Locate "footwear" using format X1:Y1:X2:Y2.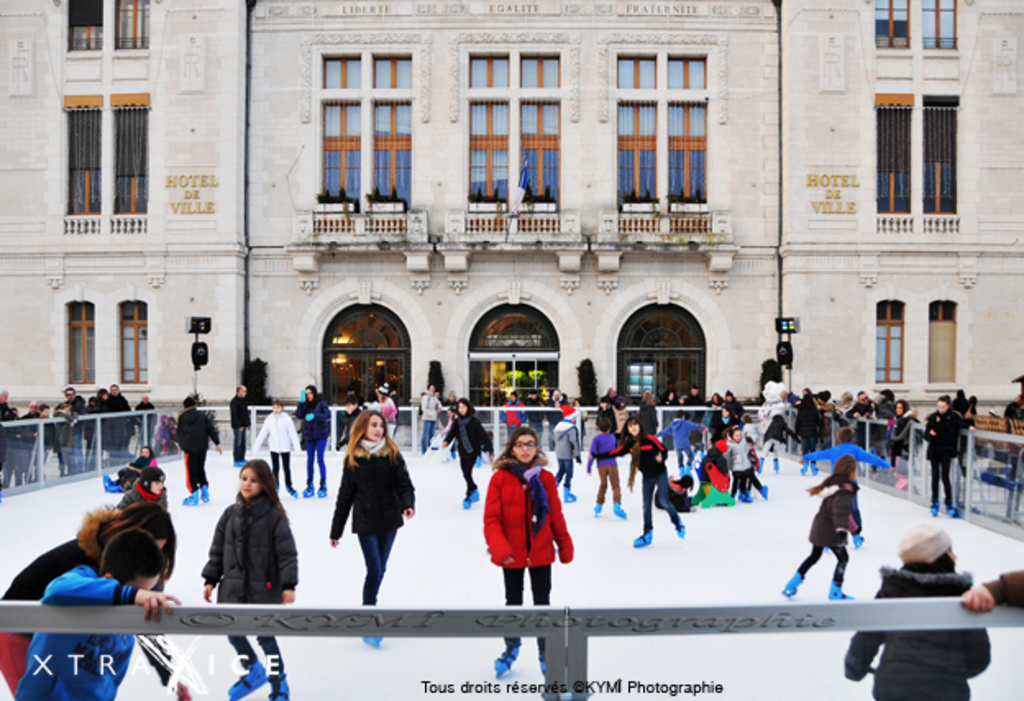
269:673:287:699.
